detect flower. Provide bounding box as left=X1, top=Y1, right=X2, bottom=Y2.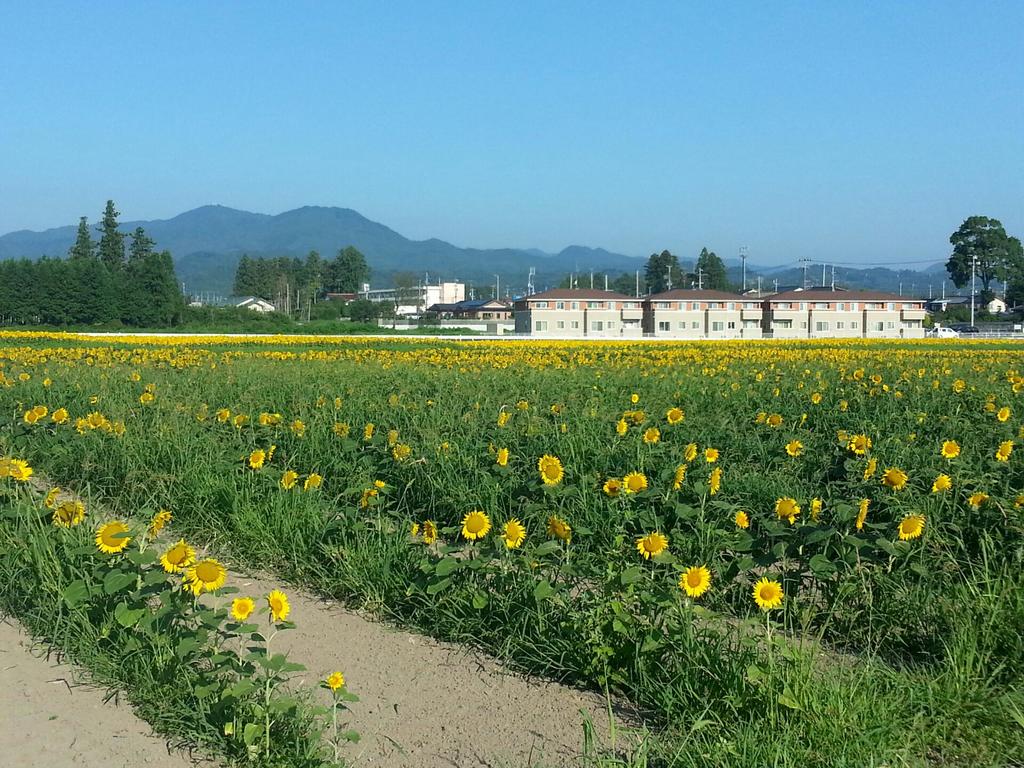
left=604, top=474, right=620, bottom=493.
